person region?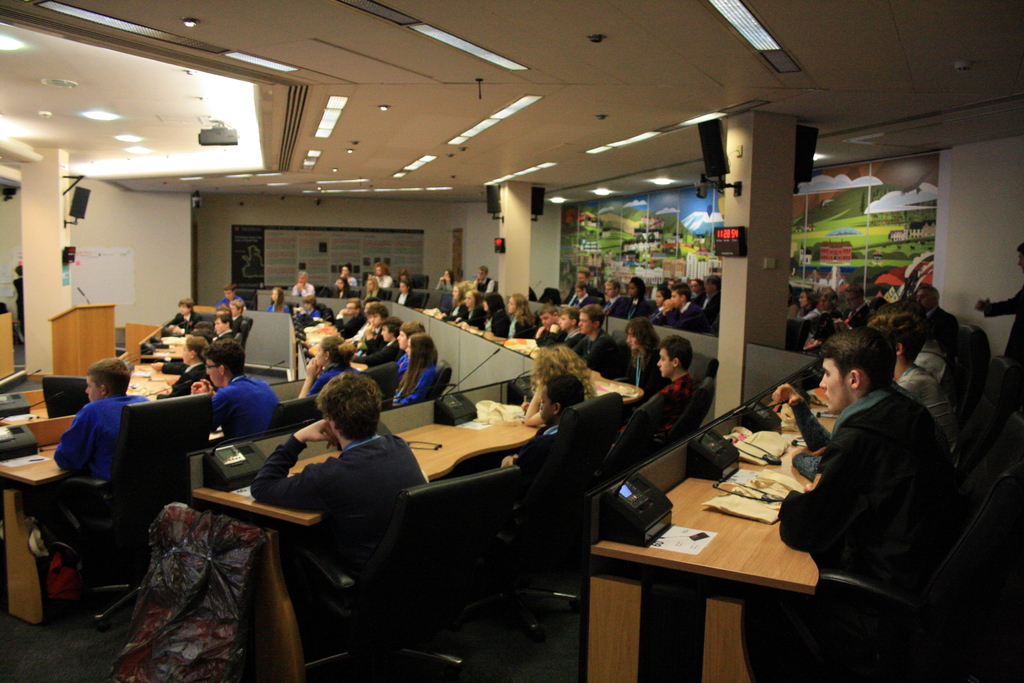
662/281/693/329
